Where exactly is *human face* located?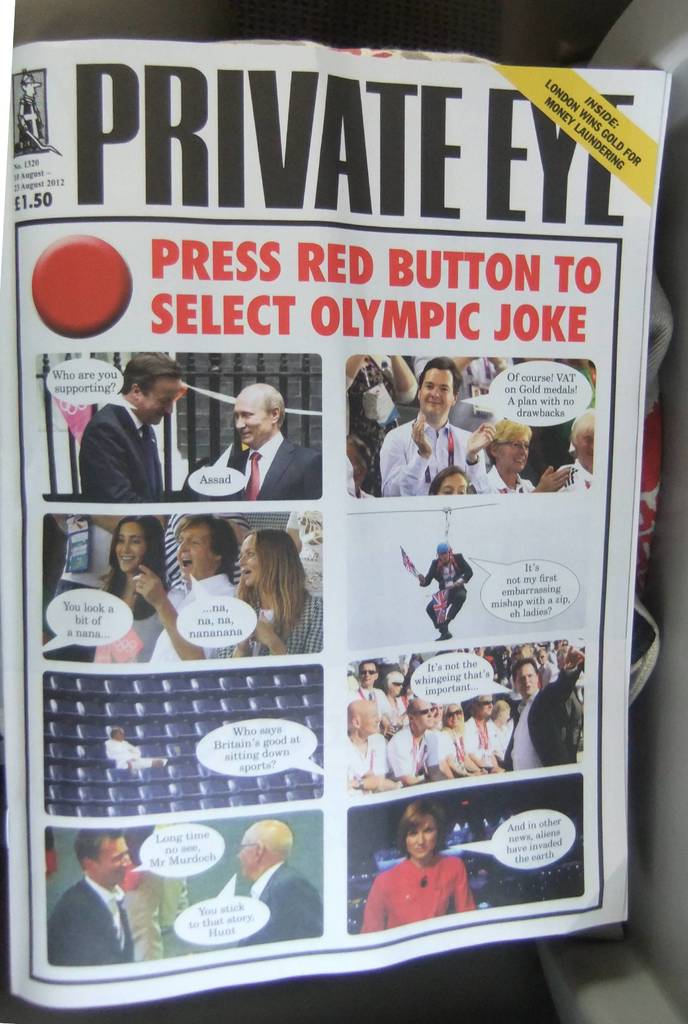
Its bounding box is {"x1": 234, "y1": 832, "x2": 259, "y2": 874}.
